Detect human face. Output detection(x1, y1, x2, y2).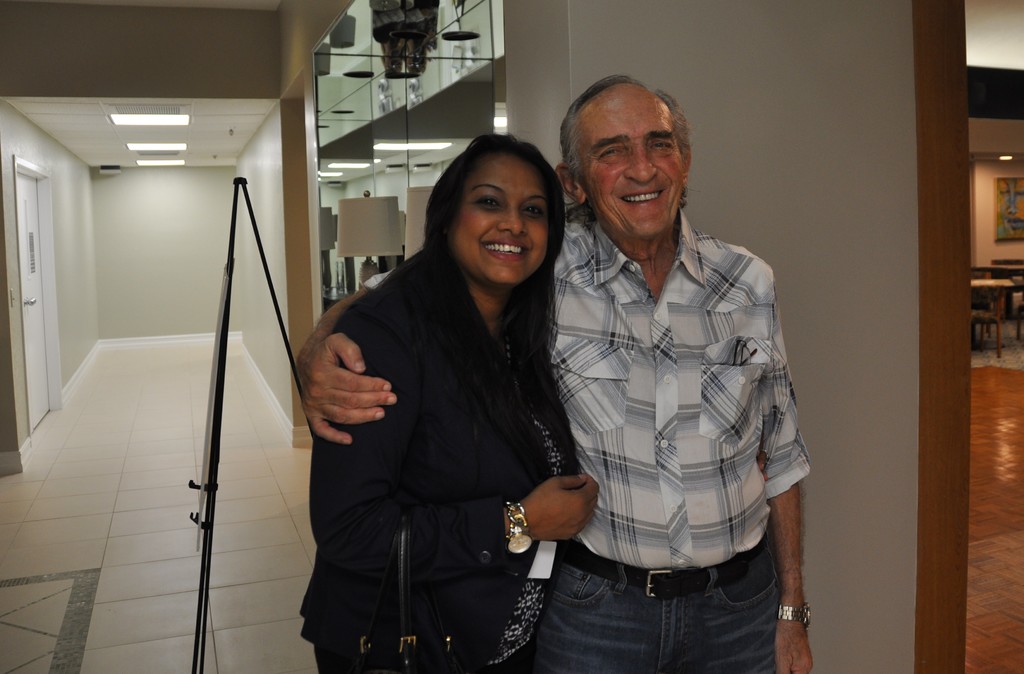
detection(583, 88, 683, 243).
